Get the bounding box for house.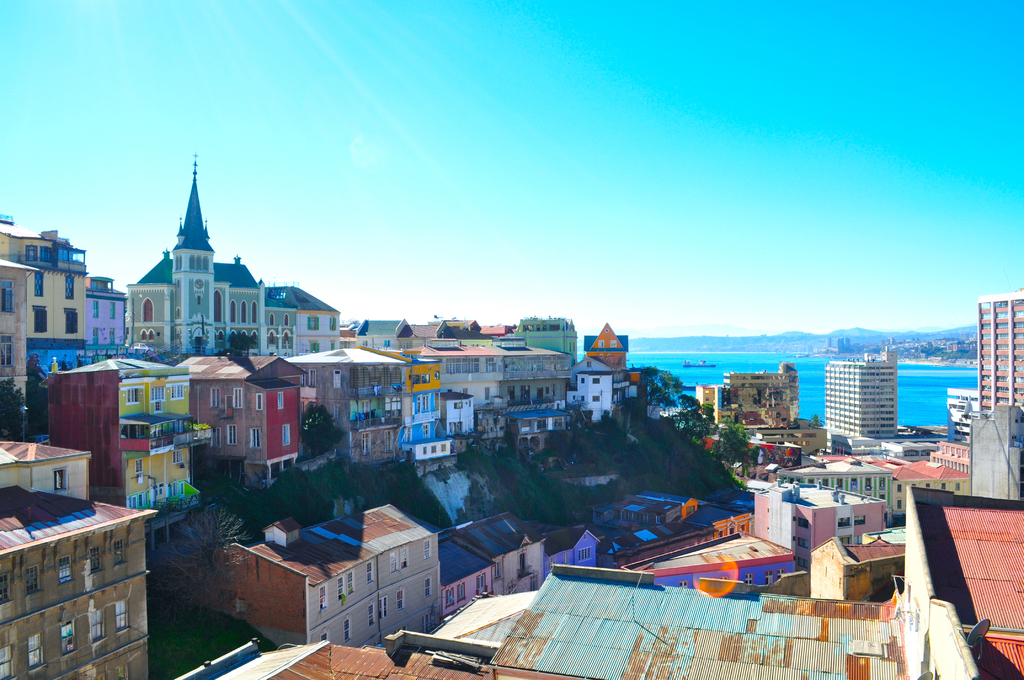
452:504:545:590.
